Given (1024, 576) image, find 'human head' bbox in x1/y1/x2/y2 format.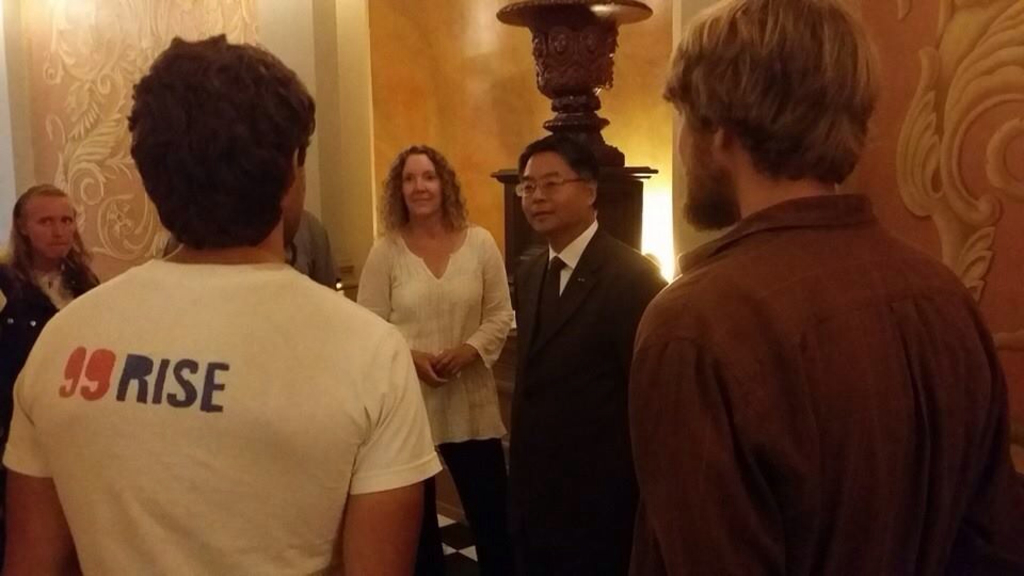
15/183/79/261.
